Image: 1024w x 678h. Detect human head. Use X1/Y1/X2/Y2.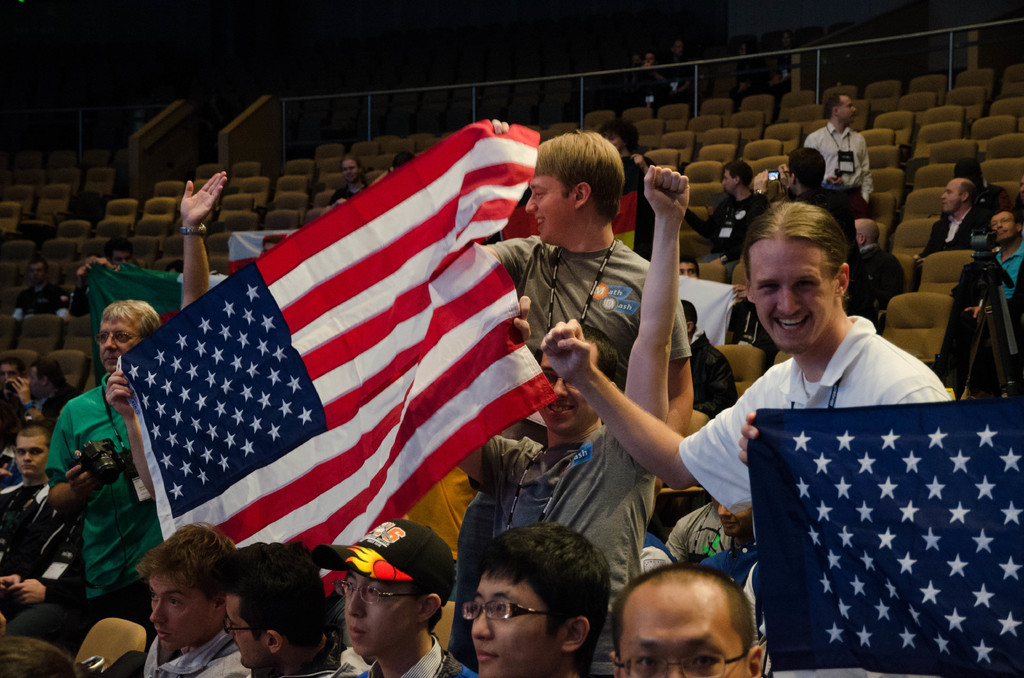
216/540/331/669.
